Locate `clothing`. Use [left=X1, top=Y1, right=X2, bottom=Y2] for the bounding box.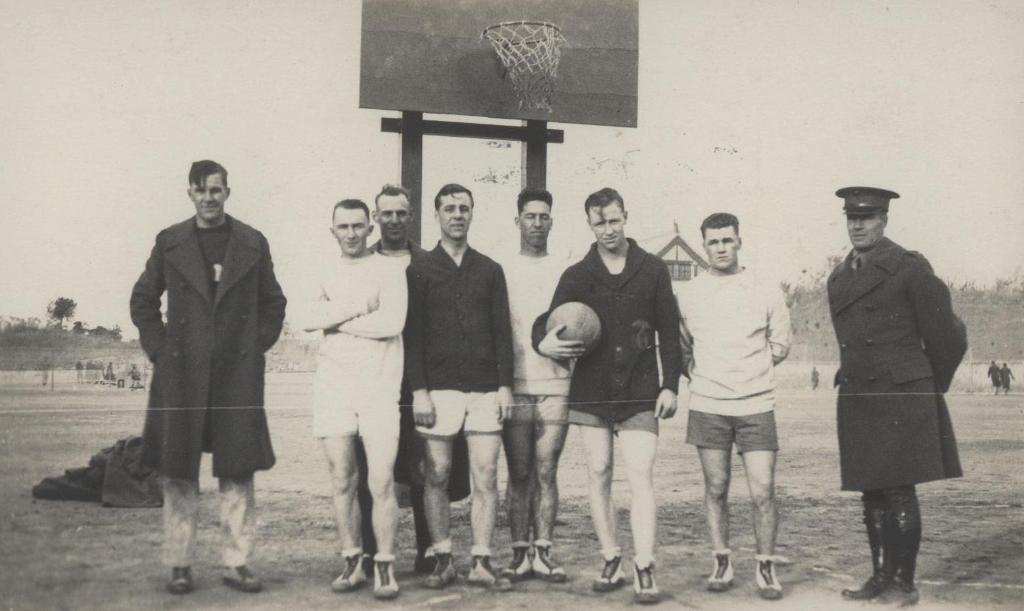
[left=531, top=235, right=684, bottom=433].
